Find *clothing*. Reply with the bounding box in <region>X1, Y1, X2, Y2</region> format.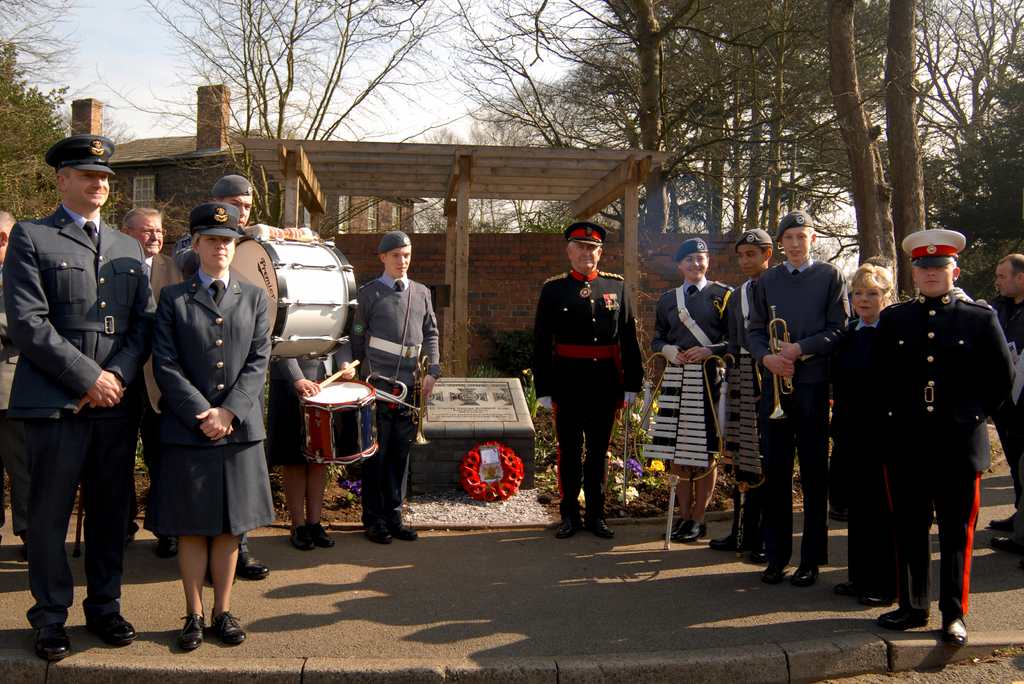
<region>114, 243, 183, 539</region>.
